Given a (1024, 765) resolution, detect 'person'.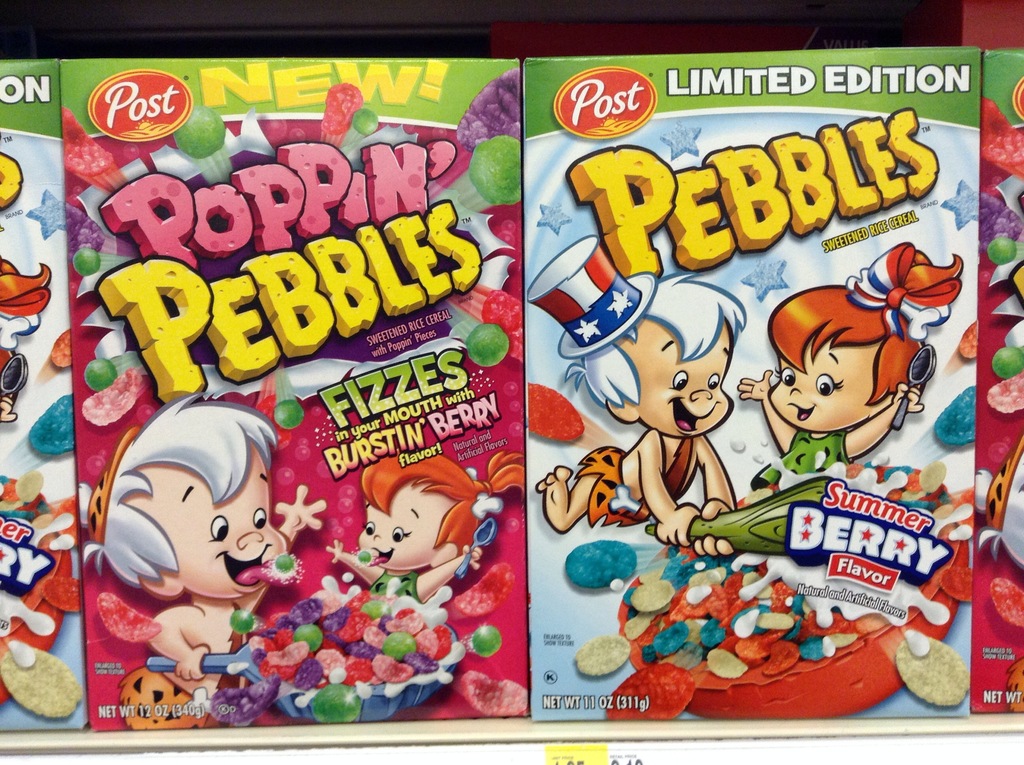
x1=324 y1=447 x2=528 y2=602.
